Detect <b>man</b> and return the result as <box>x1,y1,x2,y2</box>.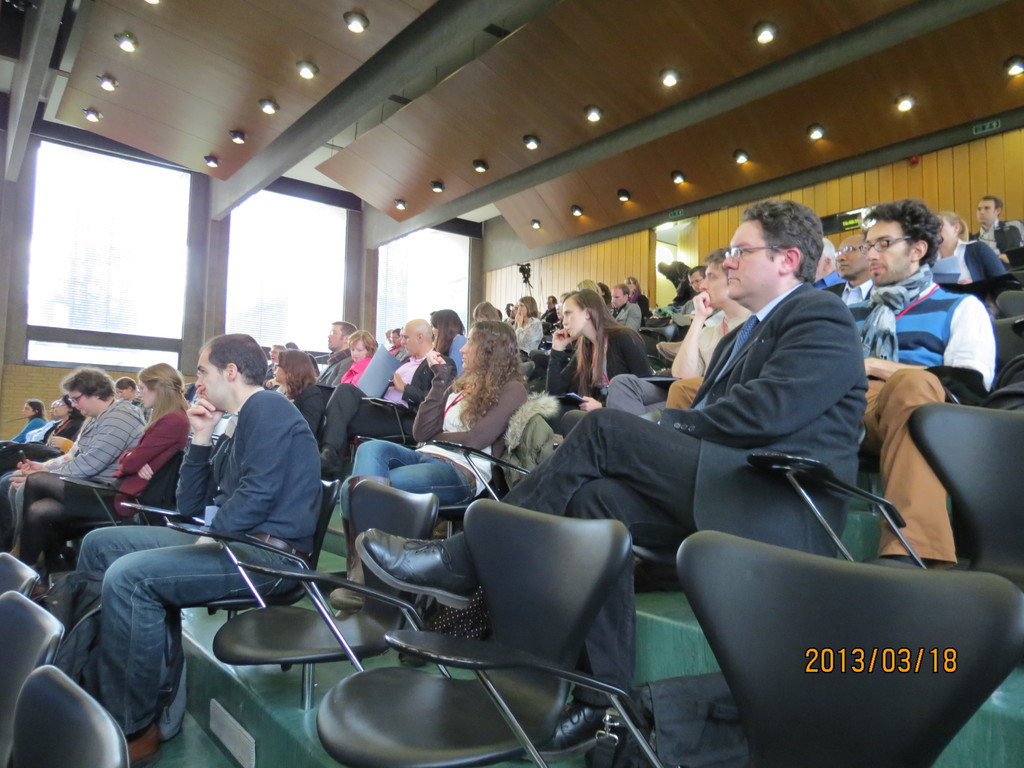
<box>390,326,409,355</box>.
